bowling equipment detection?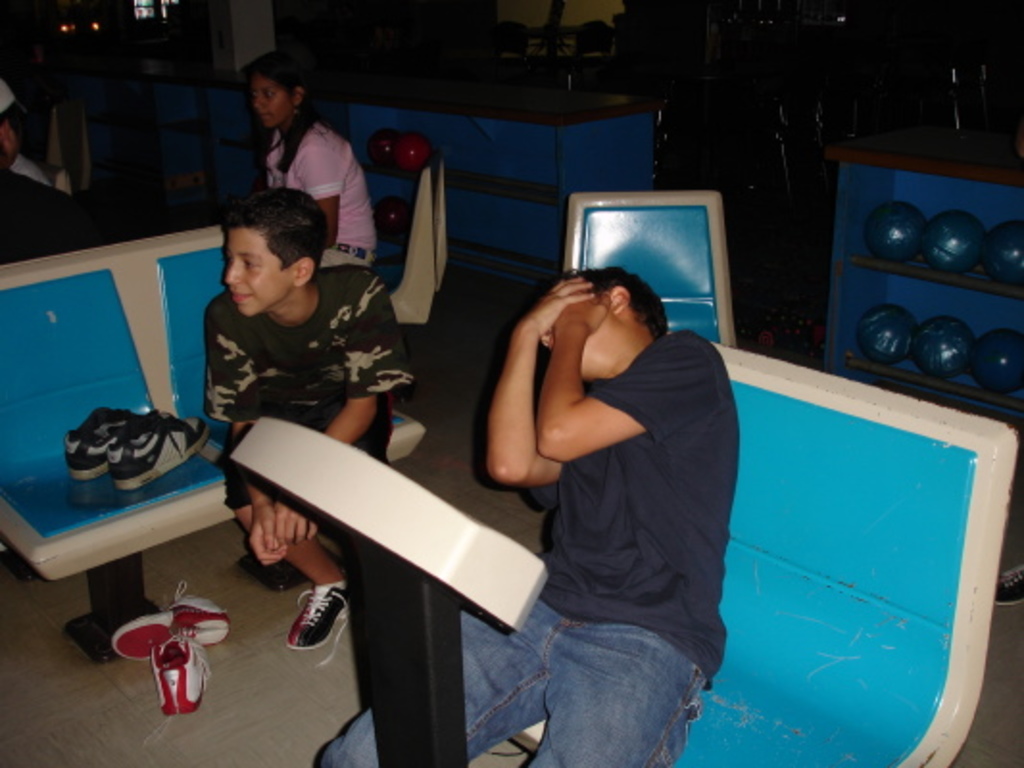
[989, 230, 1022, 301]
